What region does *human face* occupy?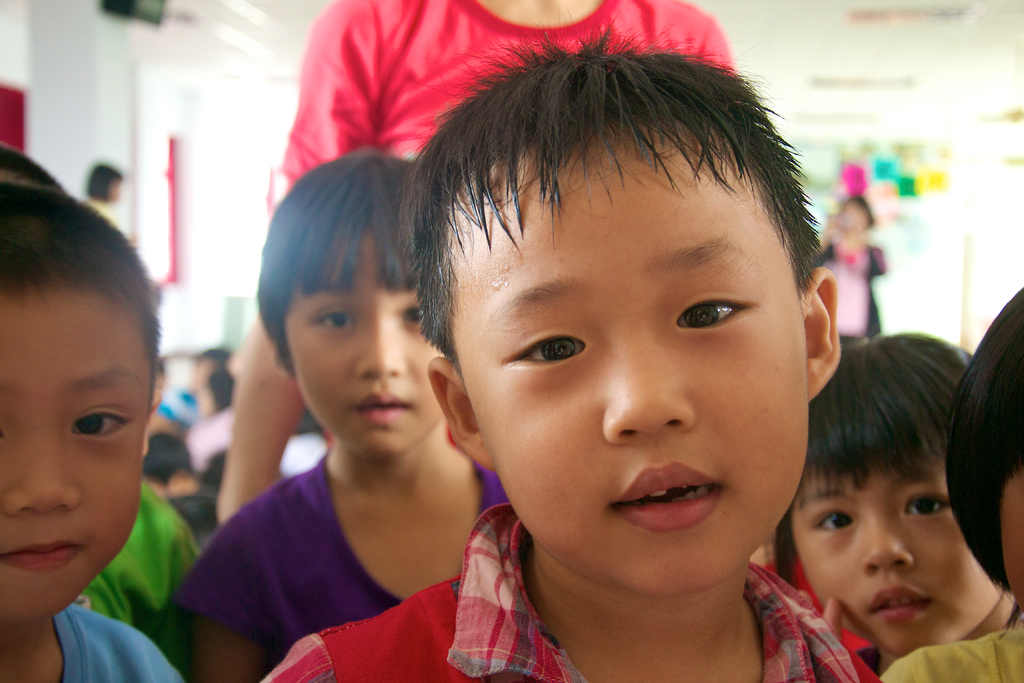
select_region(282, 257, 444, 457).
